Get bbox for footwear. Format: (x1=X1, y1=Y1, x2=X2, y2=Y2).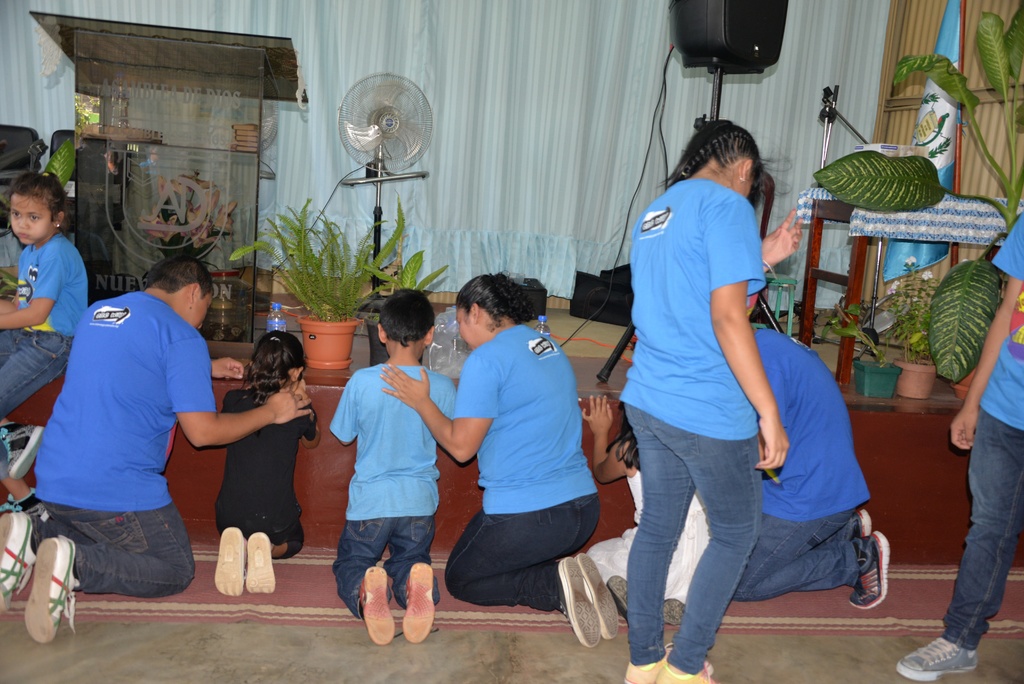
(x1=555, y1=569, x2=602, y2=648).
